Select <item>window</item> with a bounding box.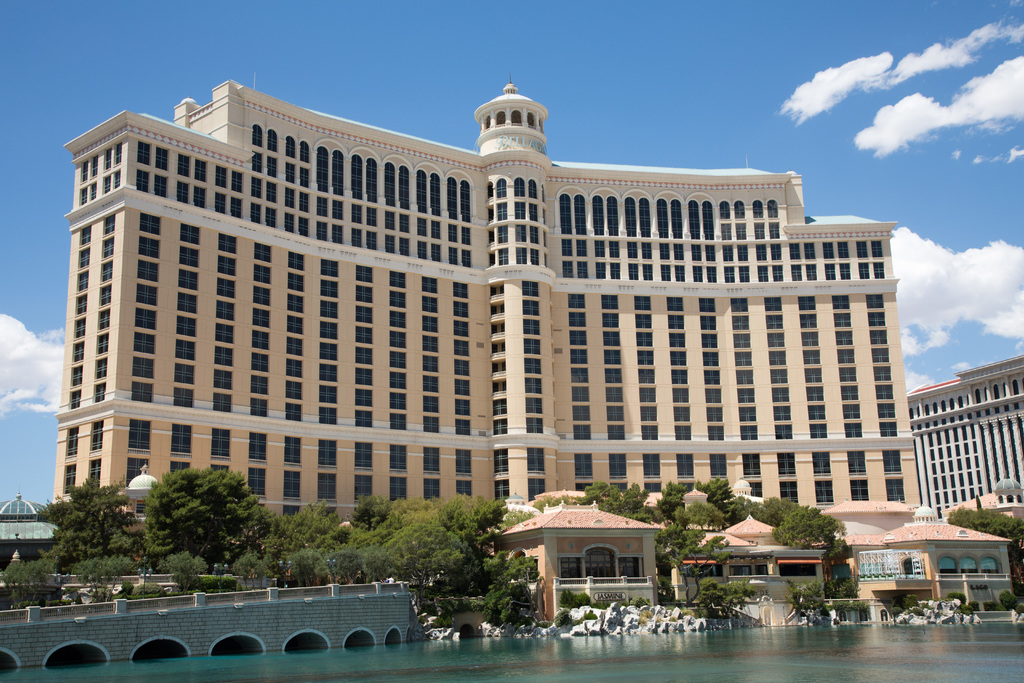
(left=63, top=465, right=76, bottom=490).
